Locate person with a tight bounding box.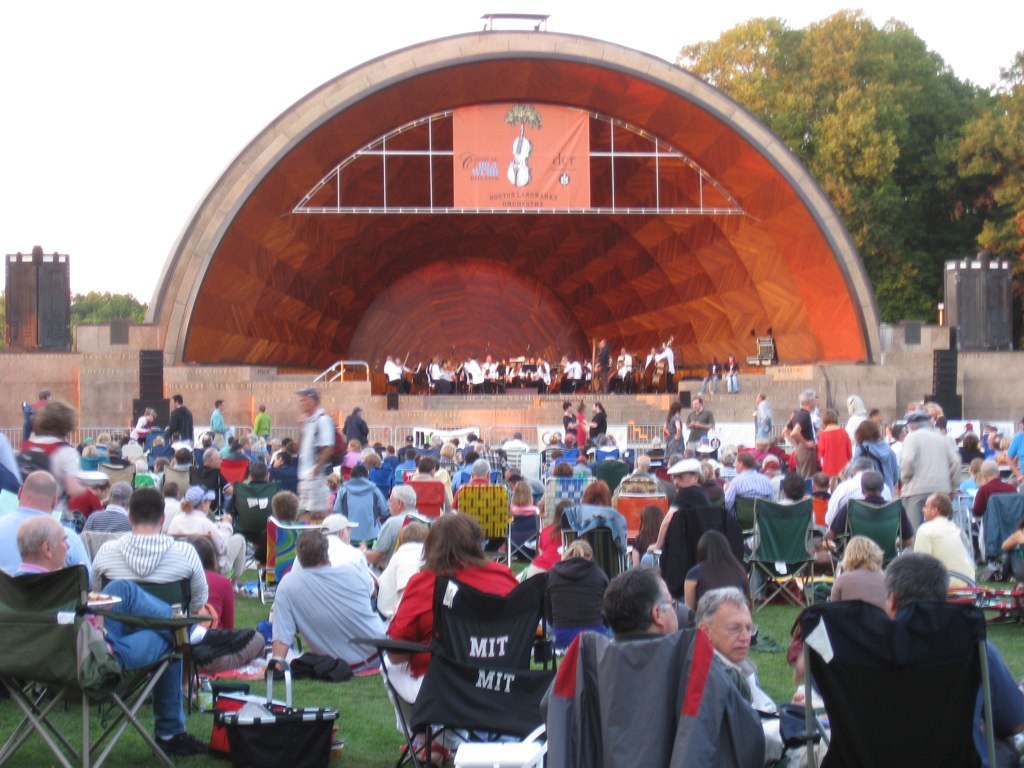
Rect(754, 393, 771, 442).
